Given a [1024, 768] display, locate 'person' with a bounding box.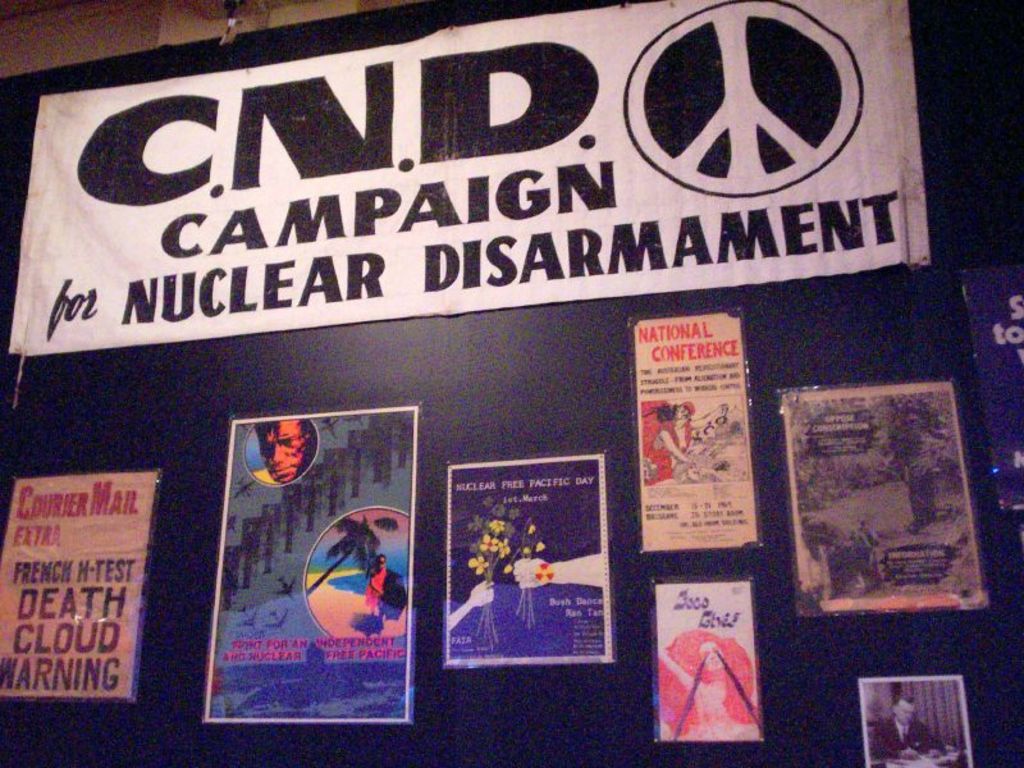
Located: [left=251, top=411, right=307, bottom=488].
